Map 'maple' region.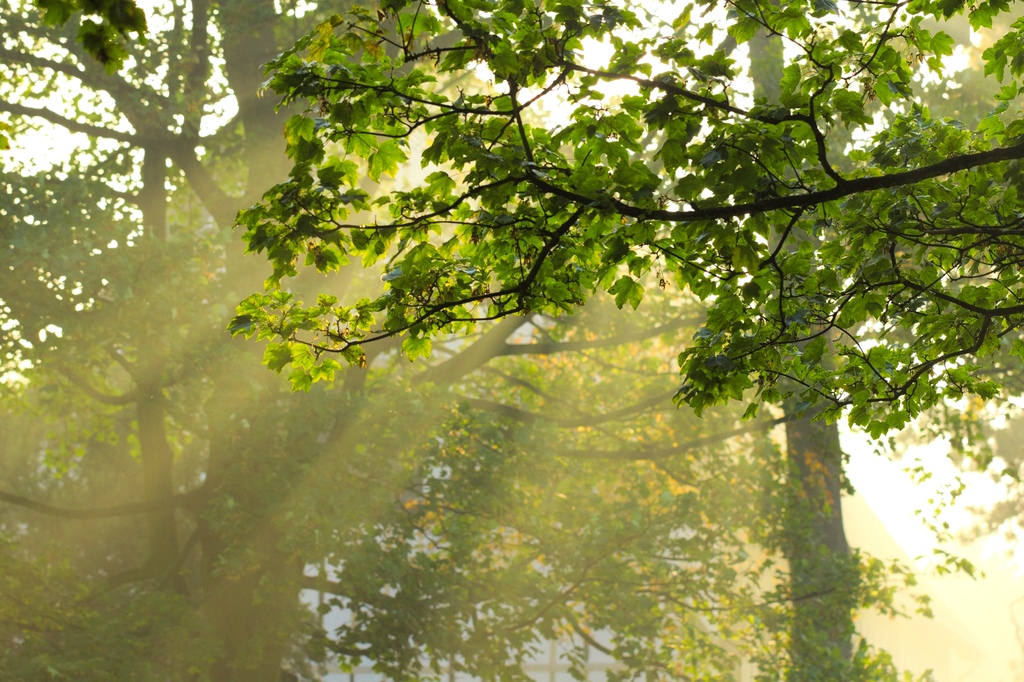
Mapped to BBox(606, 254, 658, 310).
